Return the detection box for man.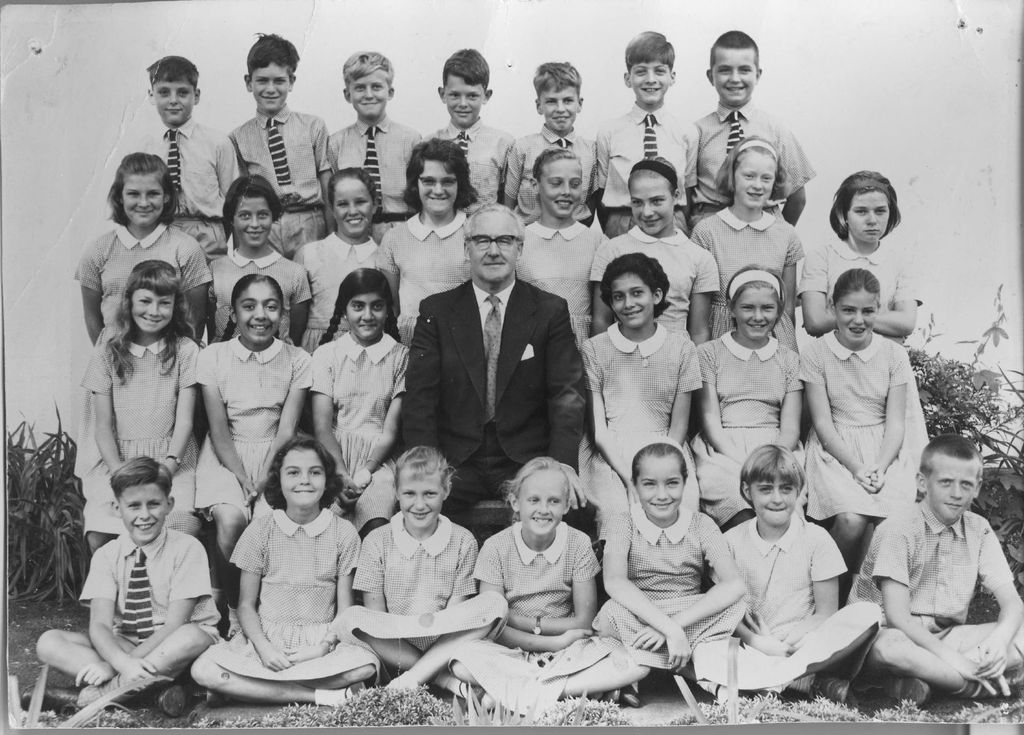
{"x1": 401, "y1": 202, "x2": 592, "y2": 529}.
